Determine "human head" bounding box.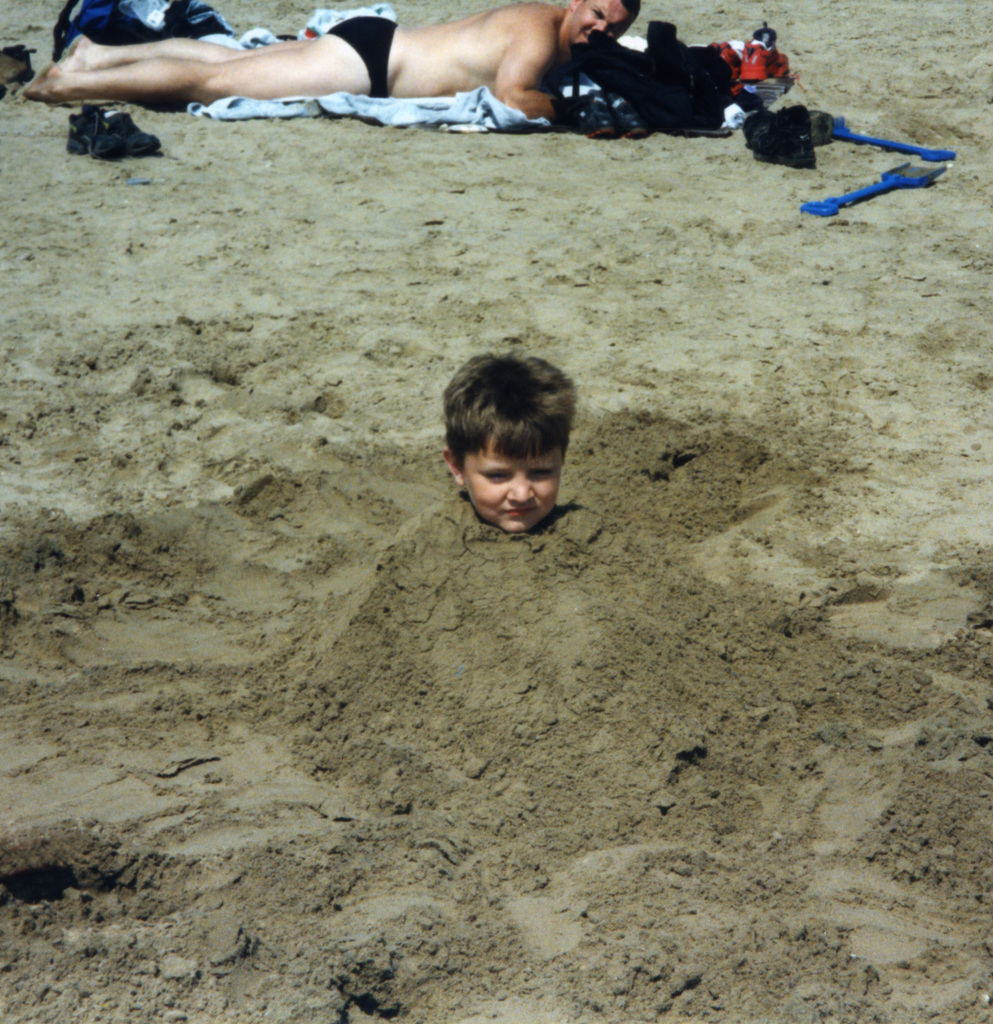
Determined: {"left": 568, "top": 0, "right": 644, "bottom": 56}.
